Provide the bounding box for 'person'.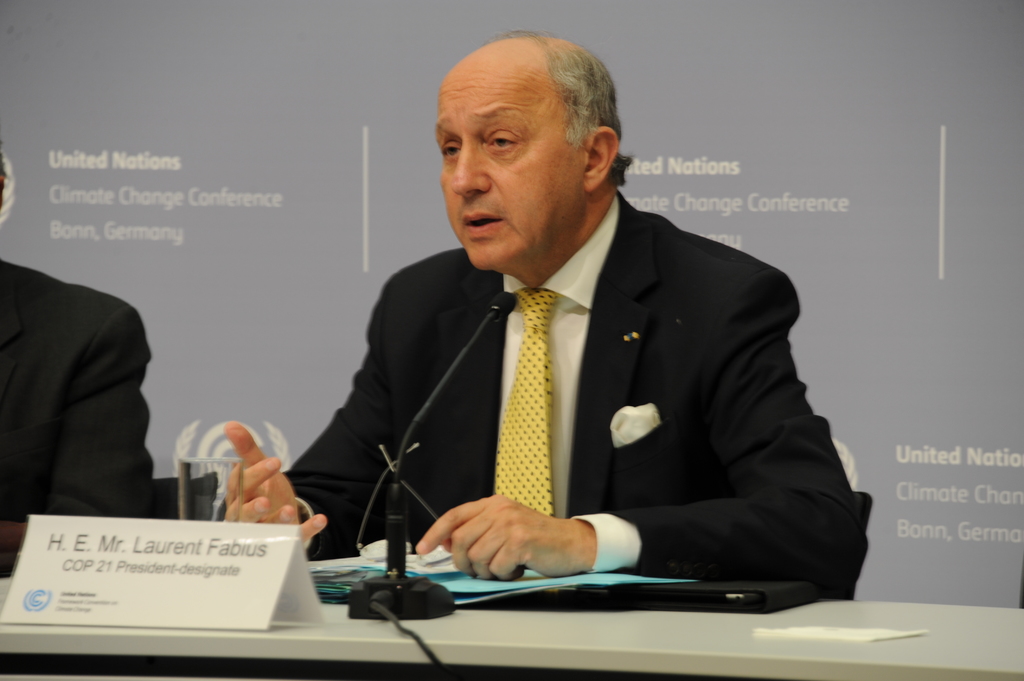
box(0, 145, 156, 579).
